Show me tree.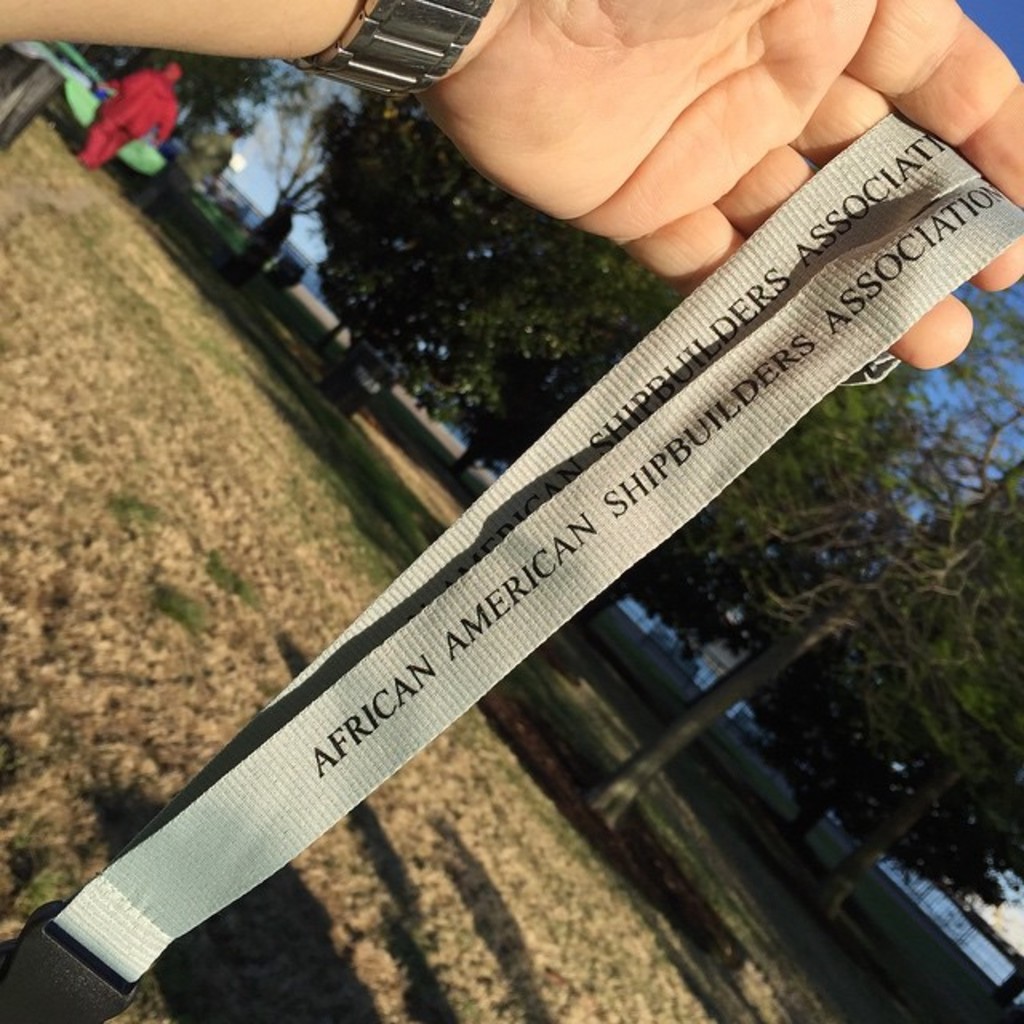
tree is here: (left=816, top=670, right=1022, bottom=896).
